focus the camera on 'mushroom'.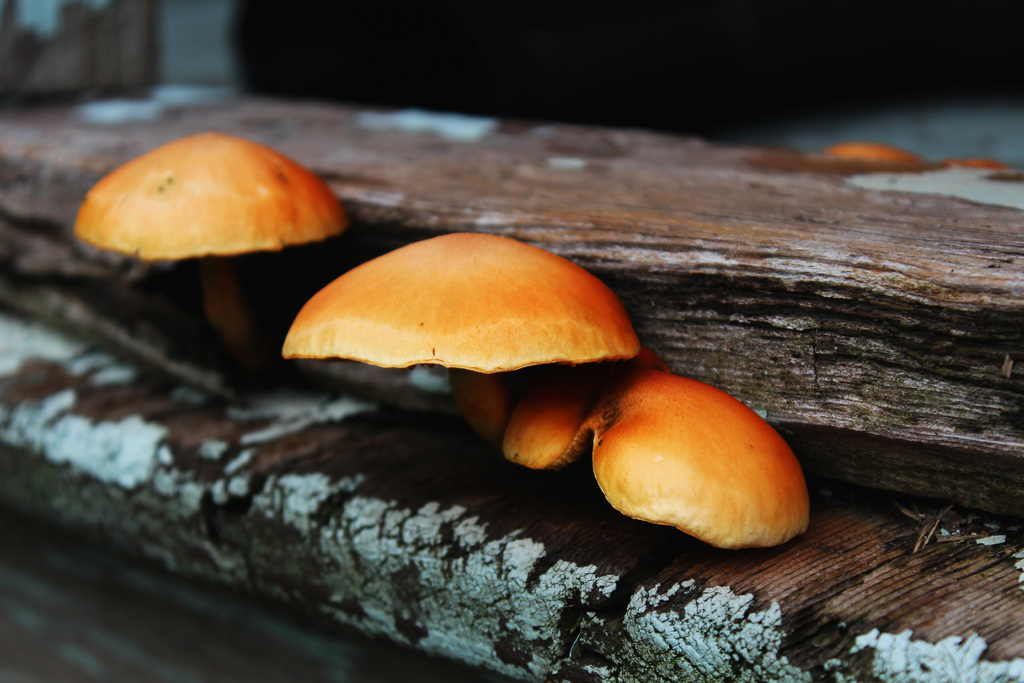
Focus region: x1=73, y1=131, x2=356, y2=348.
